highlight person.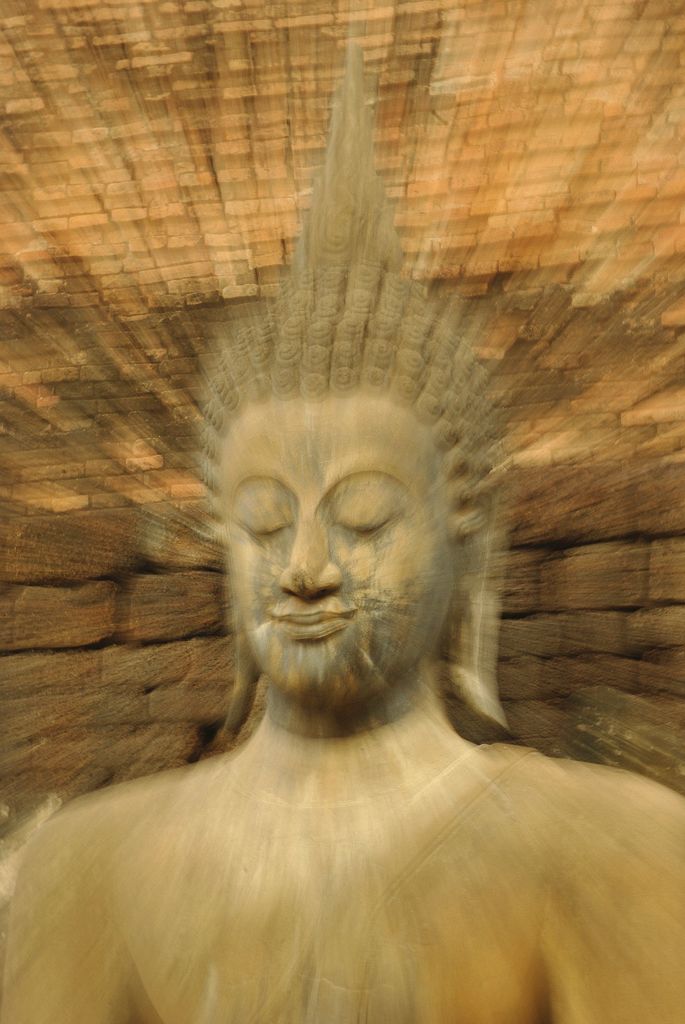
Highlighted region: <bbox>0, 166, 684, 1016</bbox>.
